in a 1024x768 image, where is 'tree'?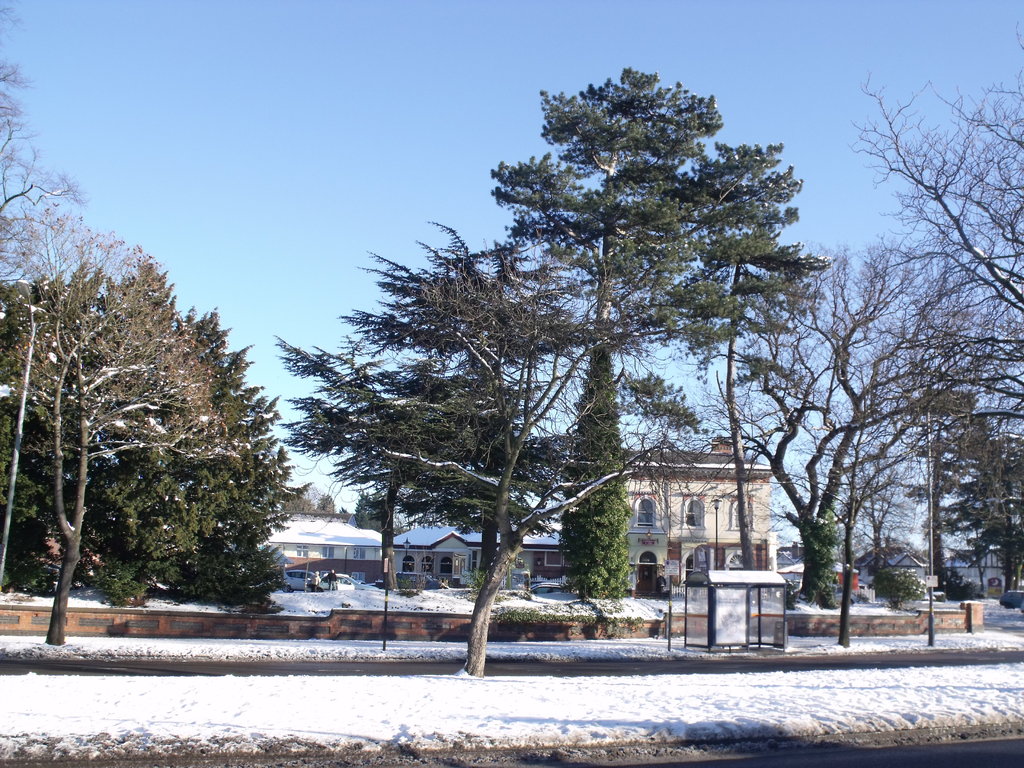
483:65:851:577.
